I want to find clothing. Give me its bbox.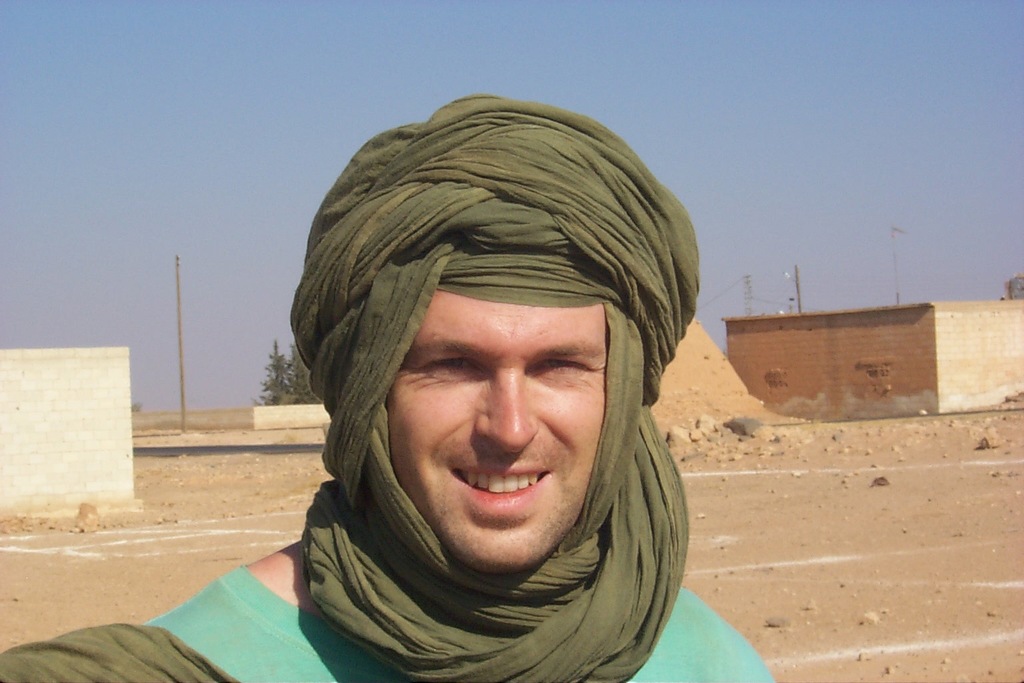
[left=0, top=560, right=775, bottom=682].
